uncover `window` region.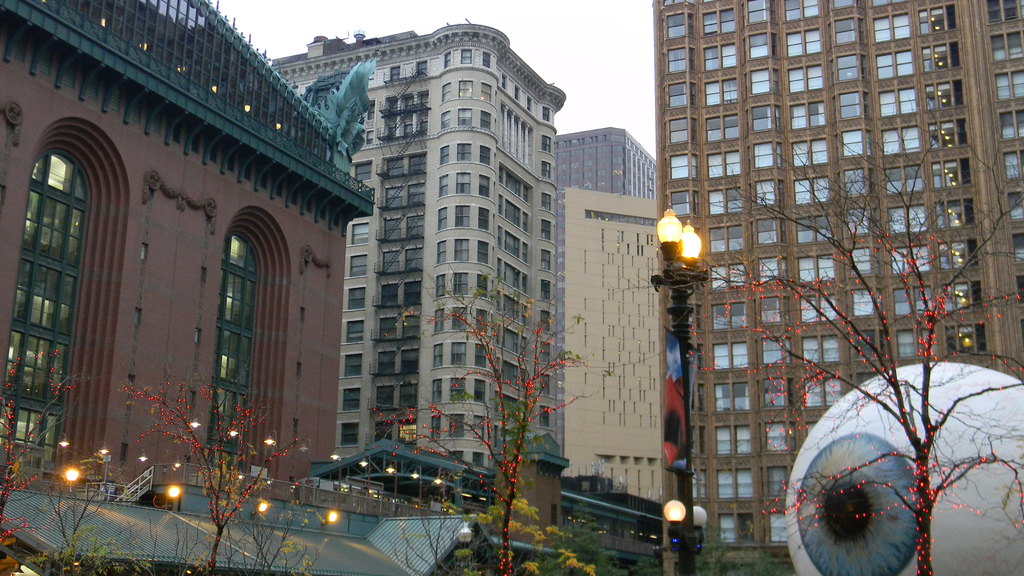
Uncovered: 480:109:490:129.
